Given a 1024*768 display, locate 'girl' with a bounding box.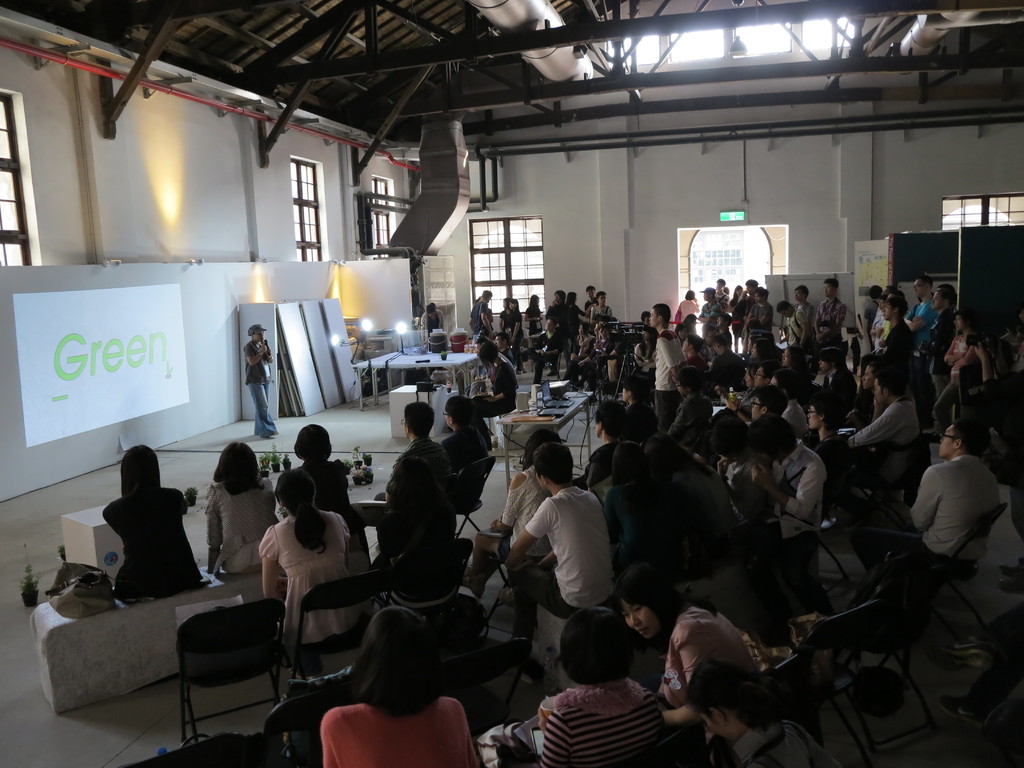
Located: <bbox>524, 319, 572, 381</bbox>.
